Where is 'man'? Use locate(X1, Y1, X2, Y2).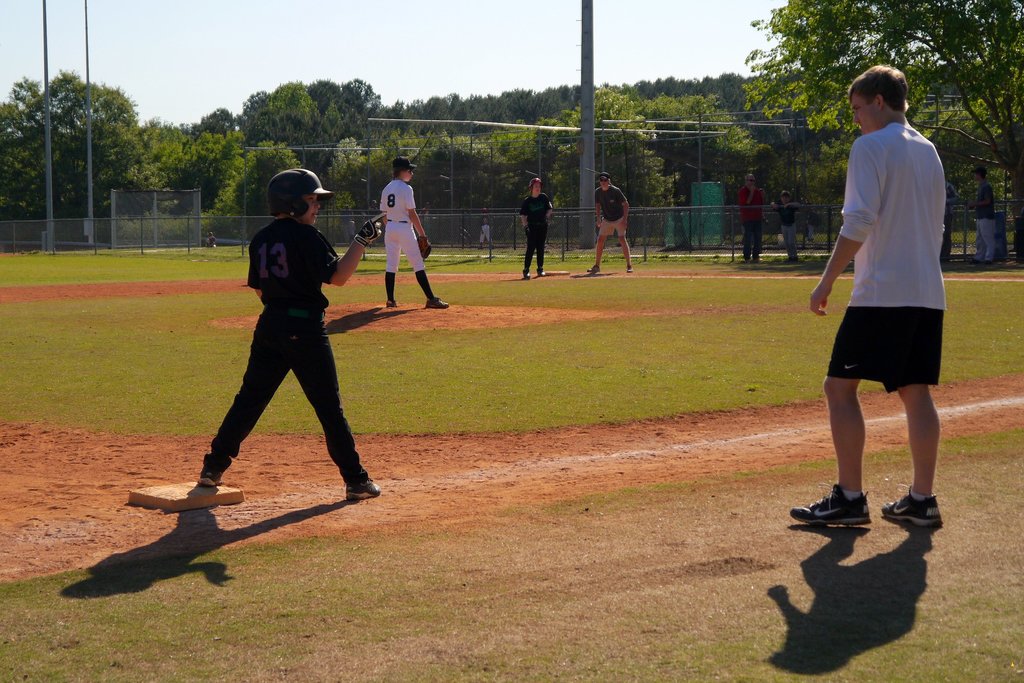
locate(735, 169, 762, 265).
